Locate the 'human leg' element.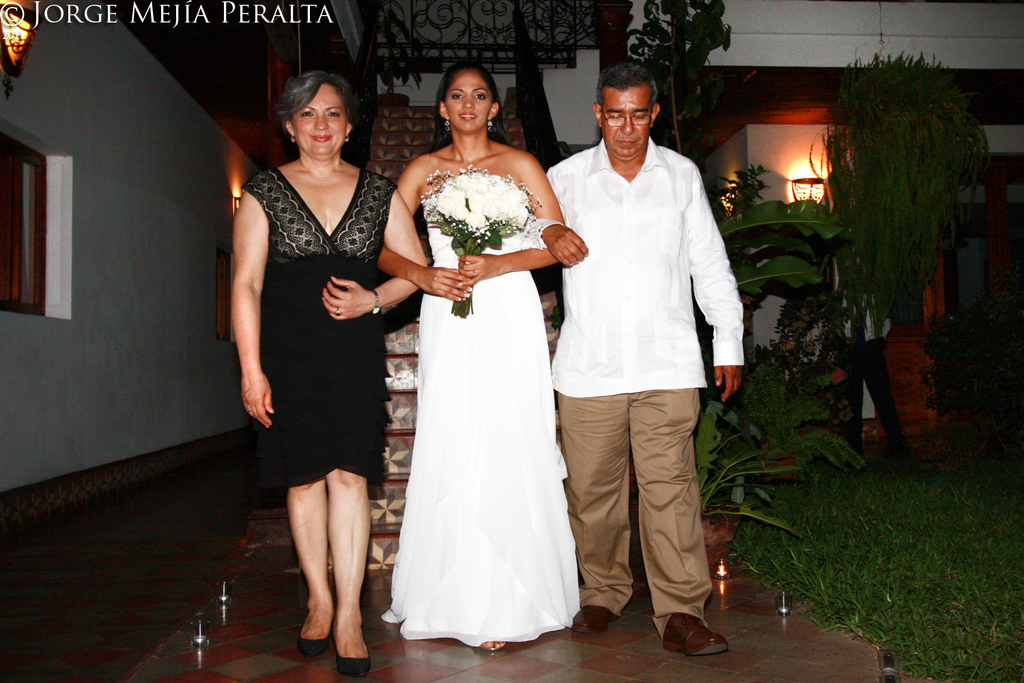
Element bbox: <region>547, 318, 629, 633</region>.
